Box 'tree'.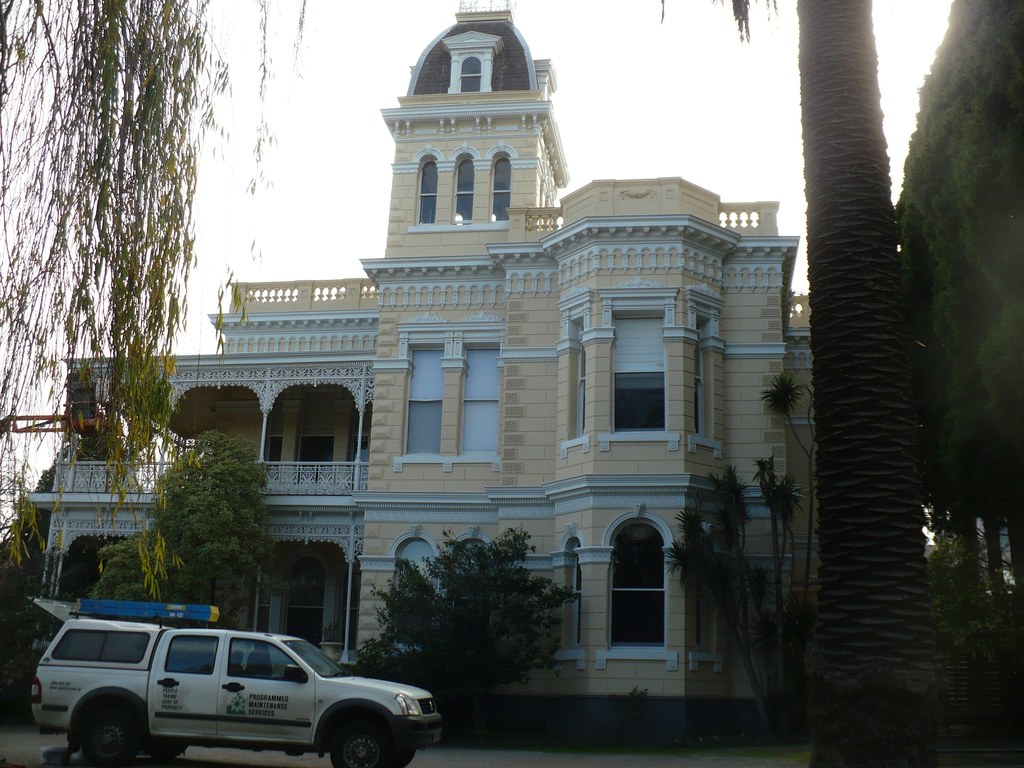
Rect(126, 419, 245, 611).
